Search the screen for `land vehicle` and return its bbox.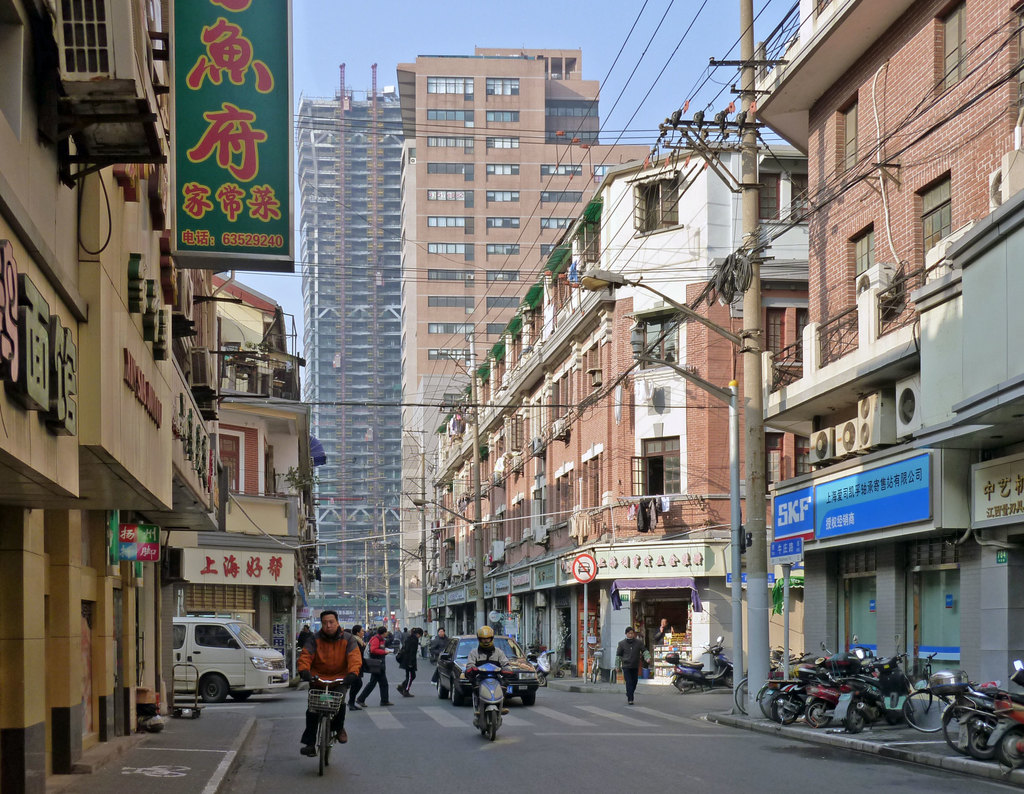
Found: 471,661,513,740.
